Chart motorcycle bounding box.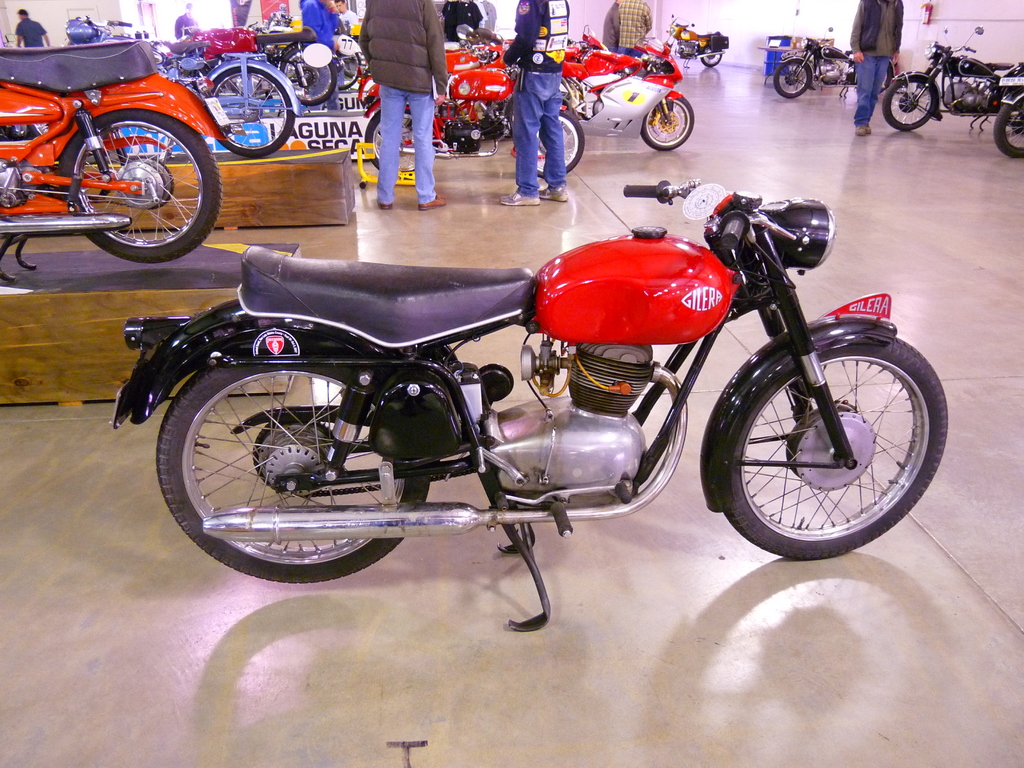
Charted: region(883, 26, 1023, 134).
